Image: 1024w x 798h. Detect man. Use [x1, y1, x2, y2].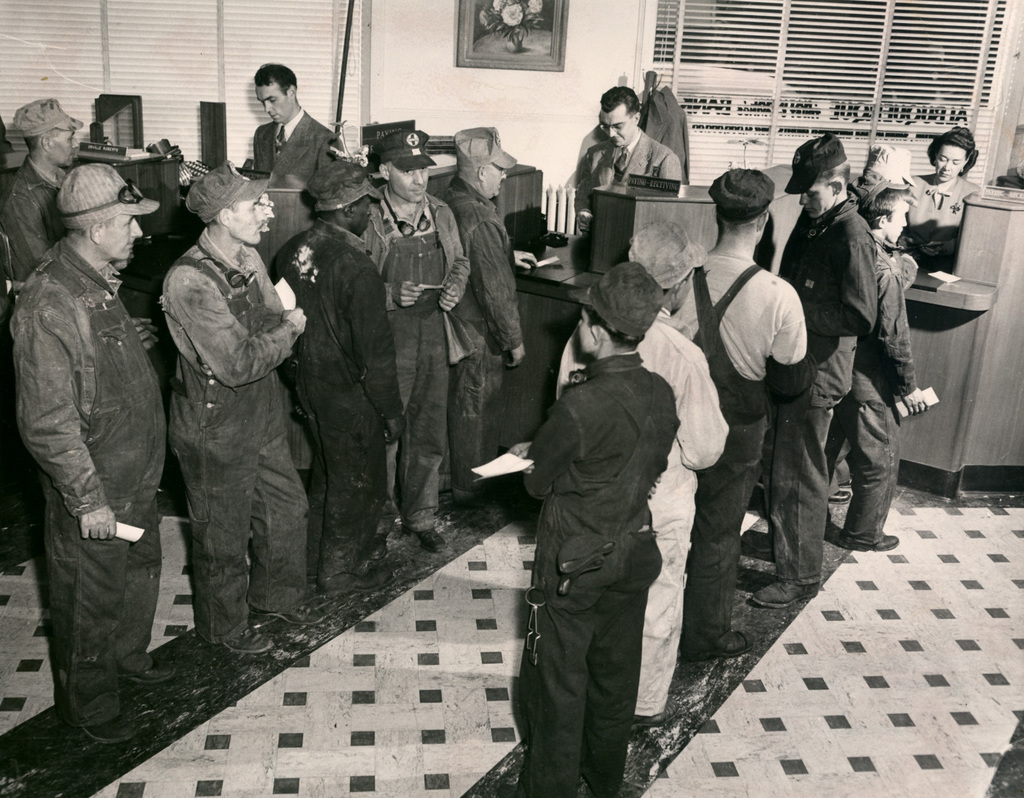
[430, 129, 527, 501].
